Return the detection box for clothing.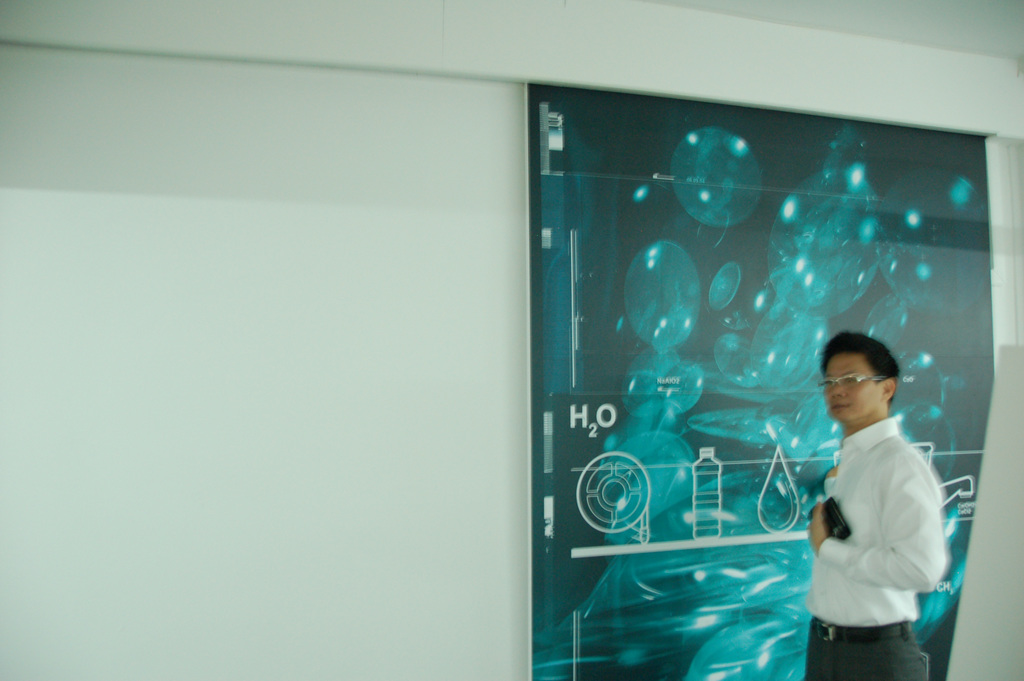
812/382/957/654.
